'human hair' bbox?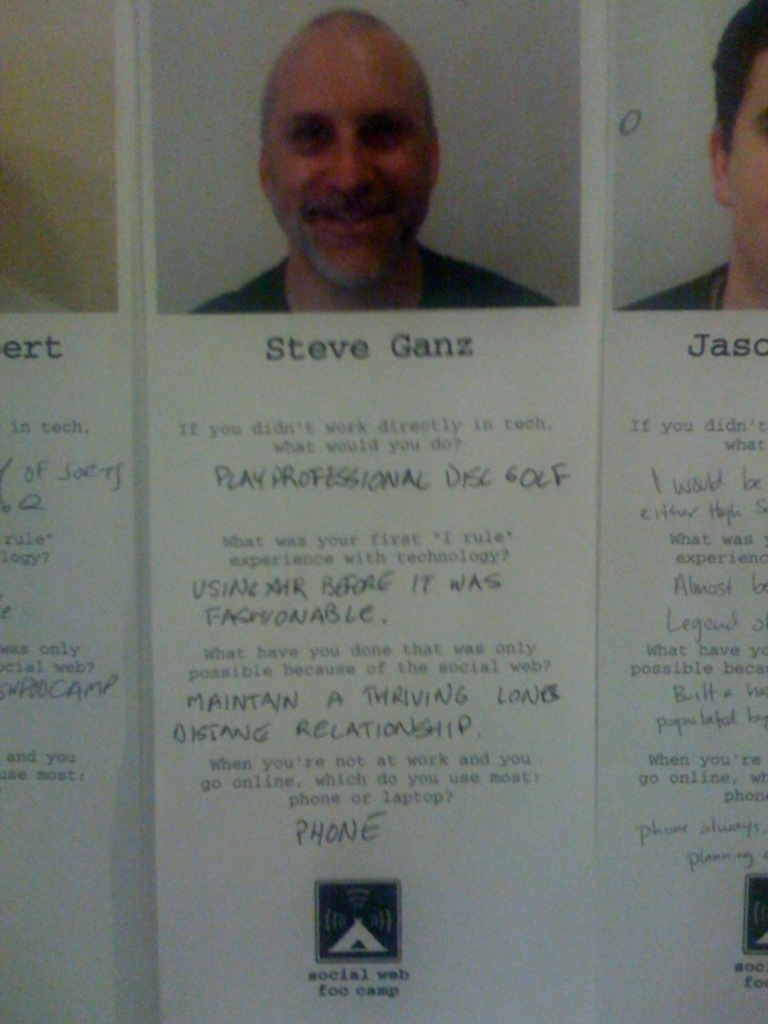
region(714, 0, 767, 160)
